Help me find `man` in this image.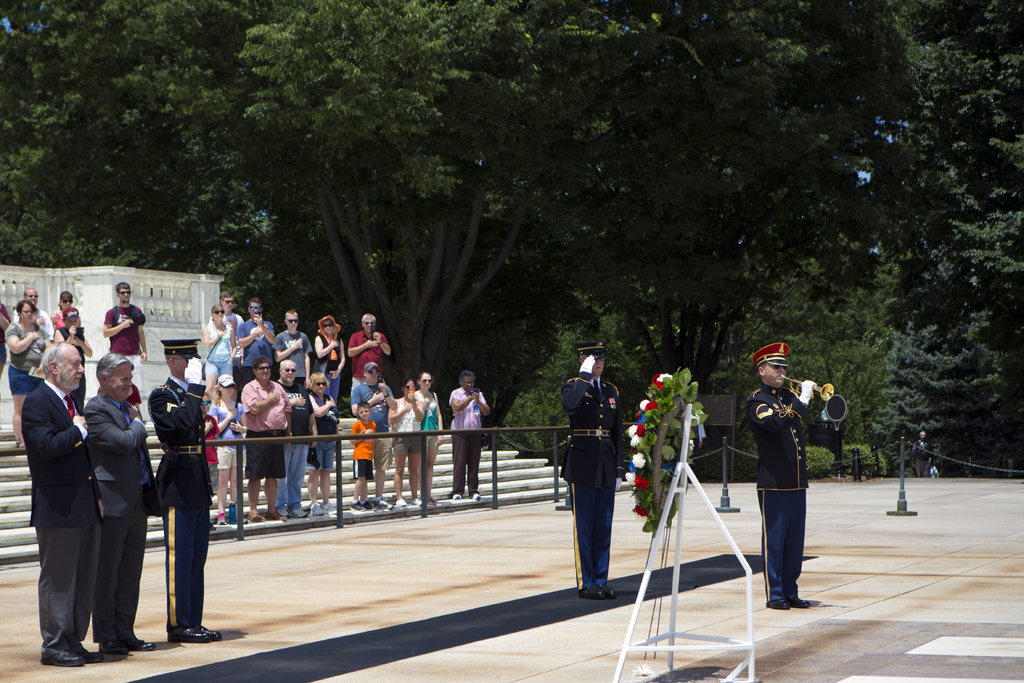
Found it: locate(744, 339, 826, 611).
